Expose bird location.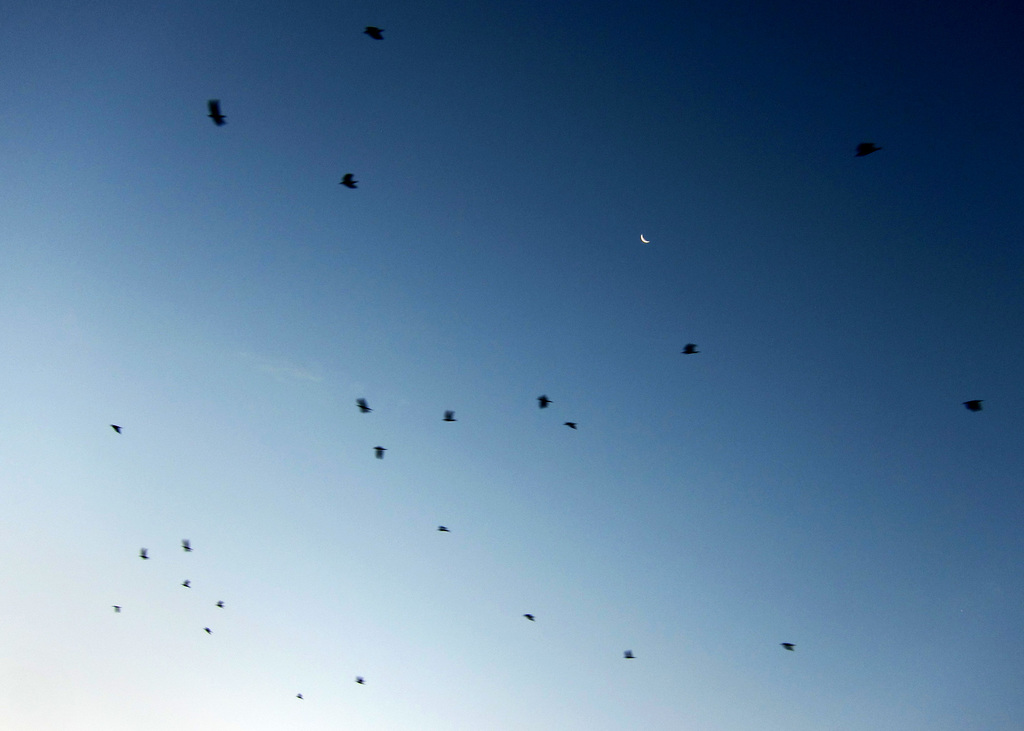
Exposed at left=351, top=673, right=362, bottom=684.
